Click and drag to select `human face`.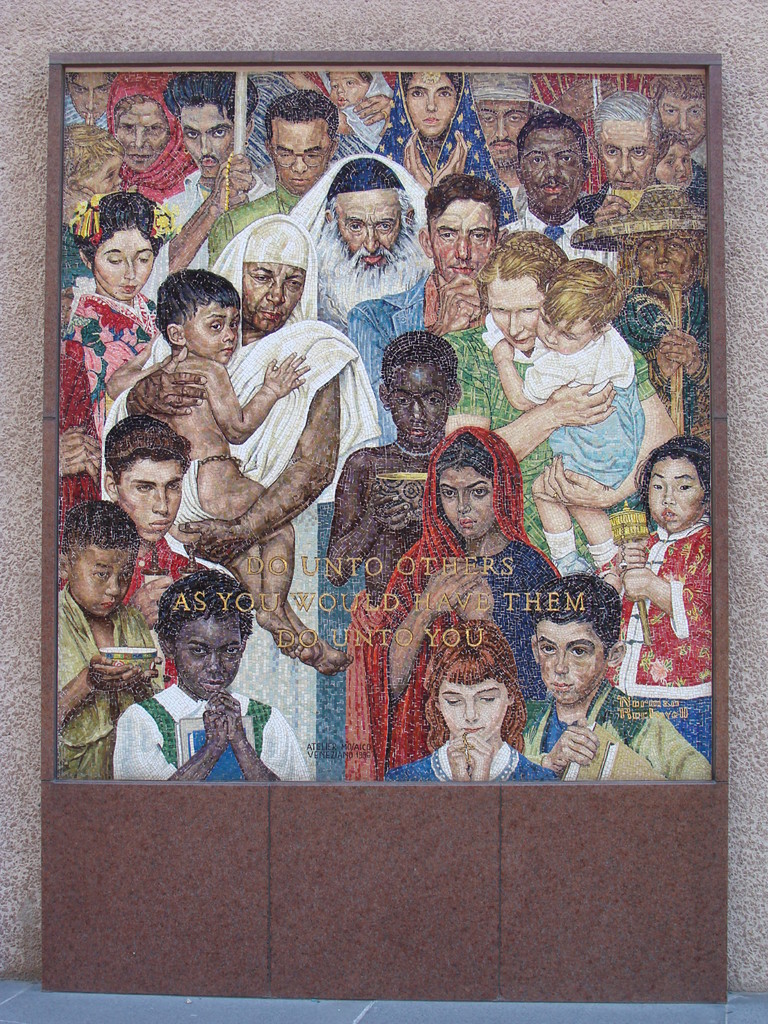
Selection: crop(484, 273, 550, 347).
